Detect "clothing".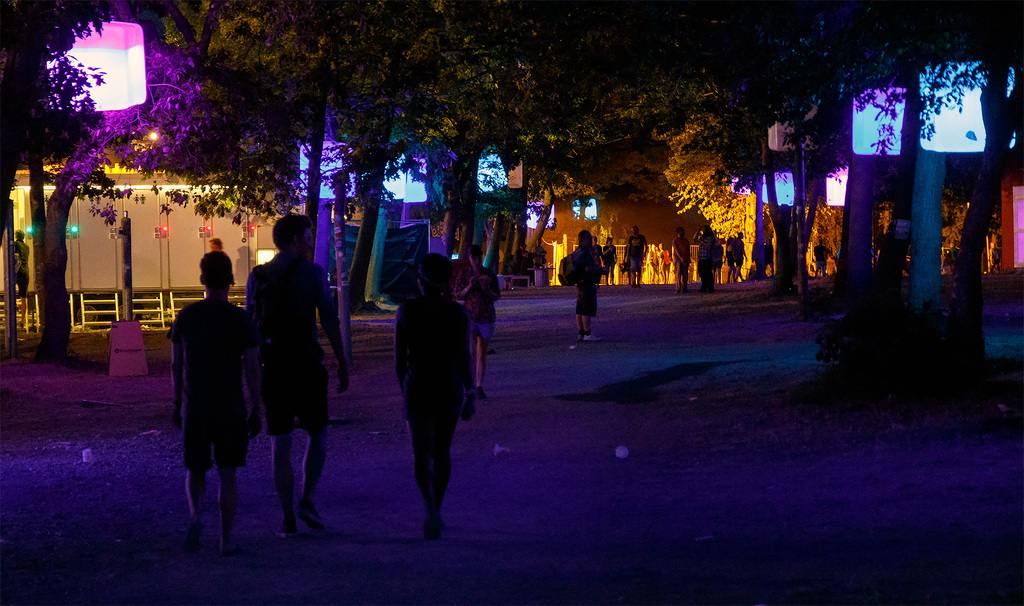
Detected at (x1=382, y1=294, x2=451, y2=522).
